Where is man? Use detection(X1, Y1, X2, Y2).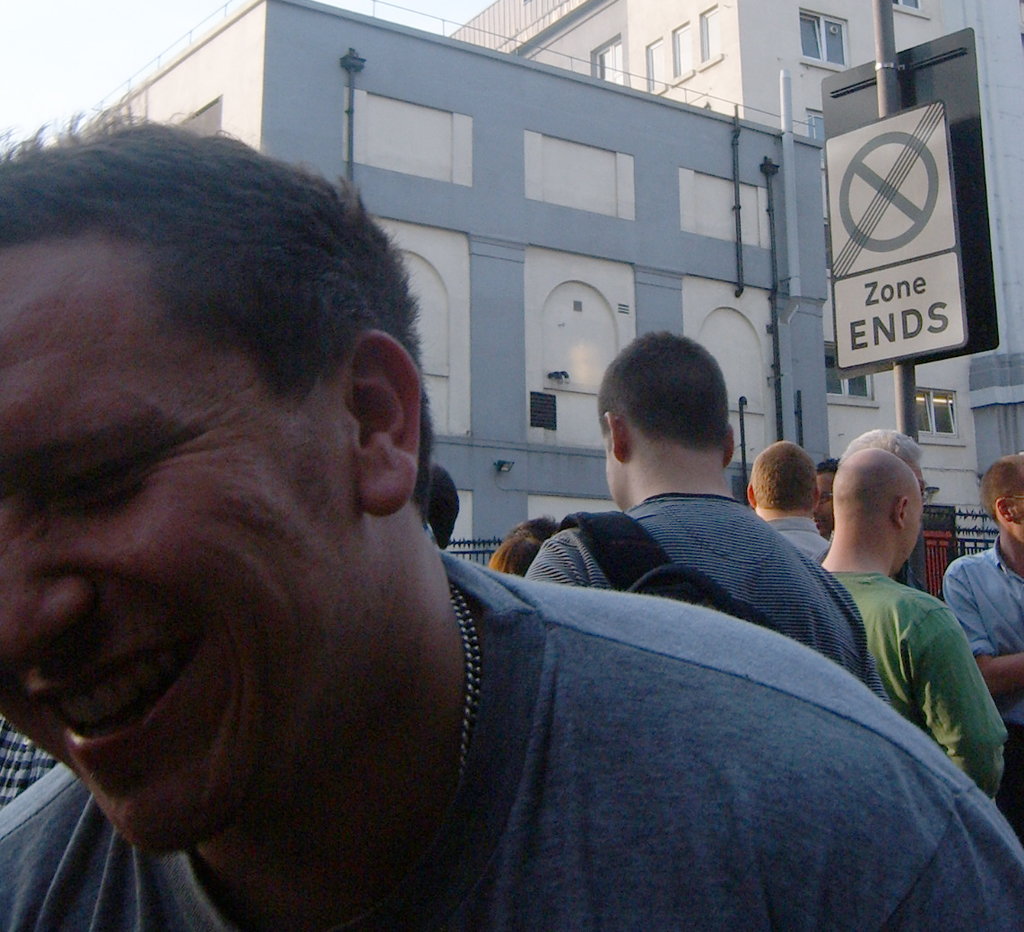
detection(741, 443, 846, 576).
